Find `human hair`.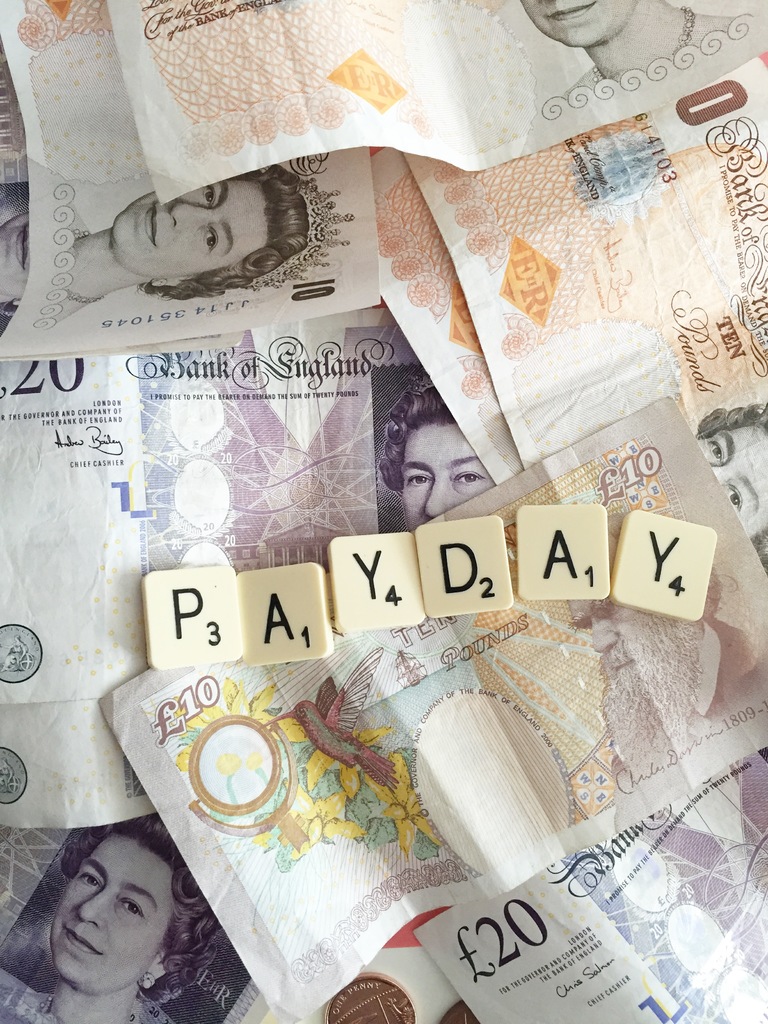
(58, 812, 226, 1001).
